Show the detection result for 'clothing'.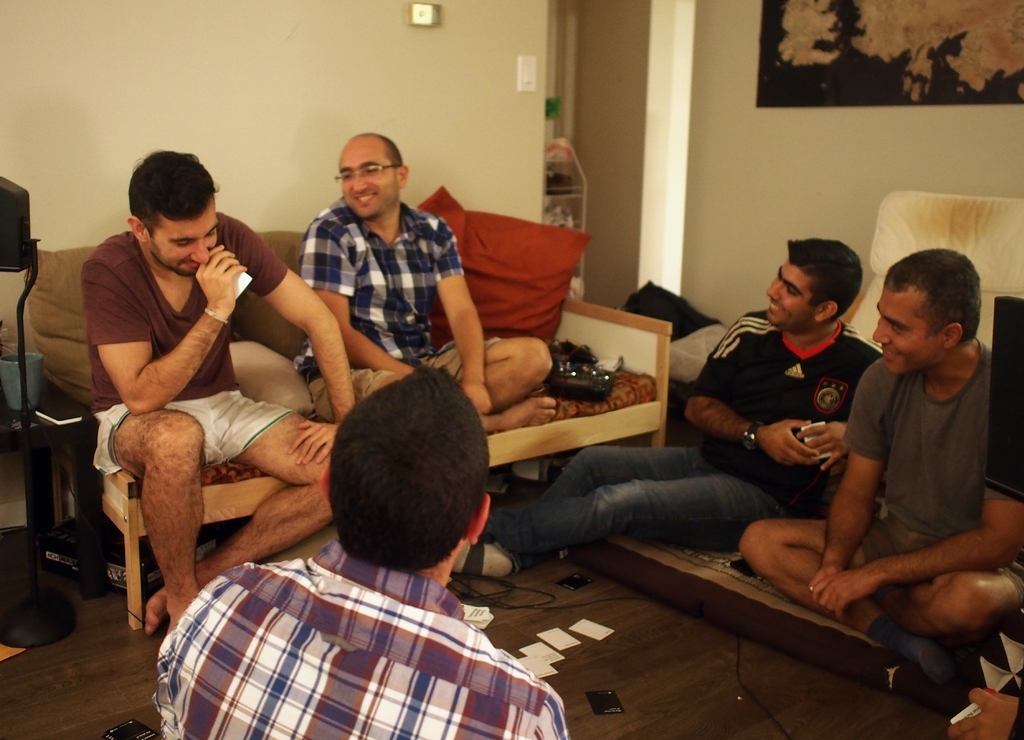
left=144, top=504, right=564, bottom=734.
